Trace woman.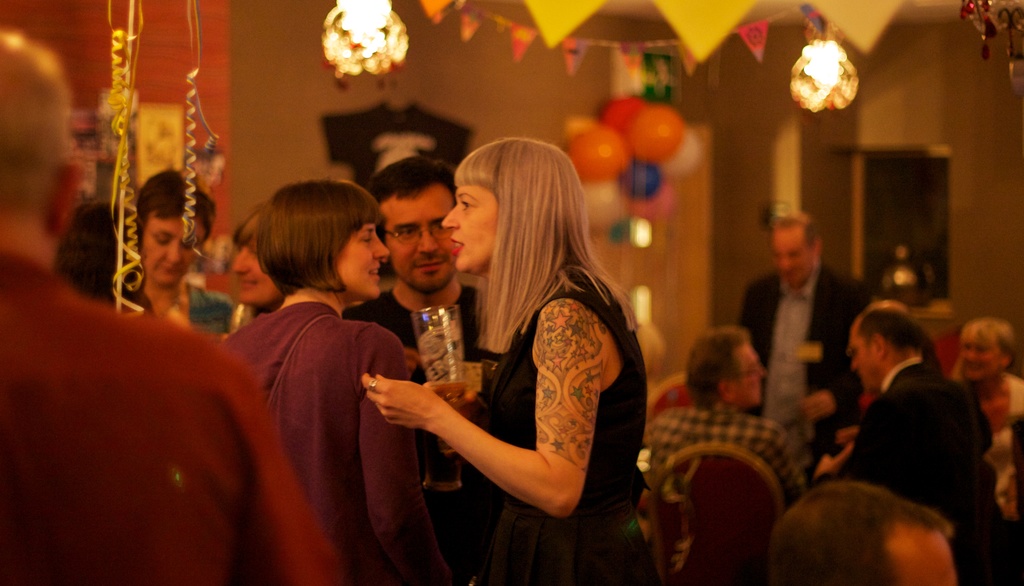
Traced to [x1=129, y1=163, x2=251, y2=329].
